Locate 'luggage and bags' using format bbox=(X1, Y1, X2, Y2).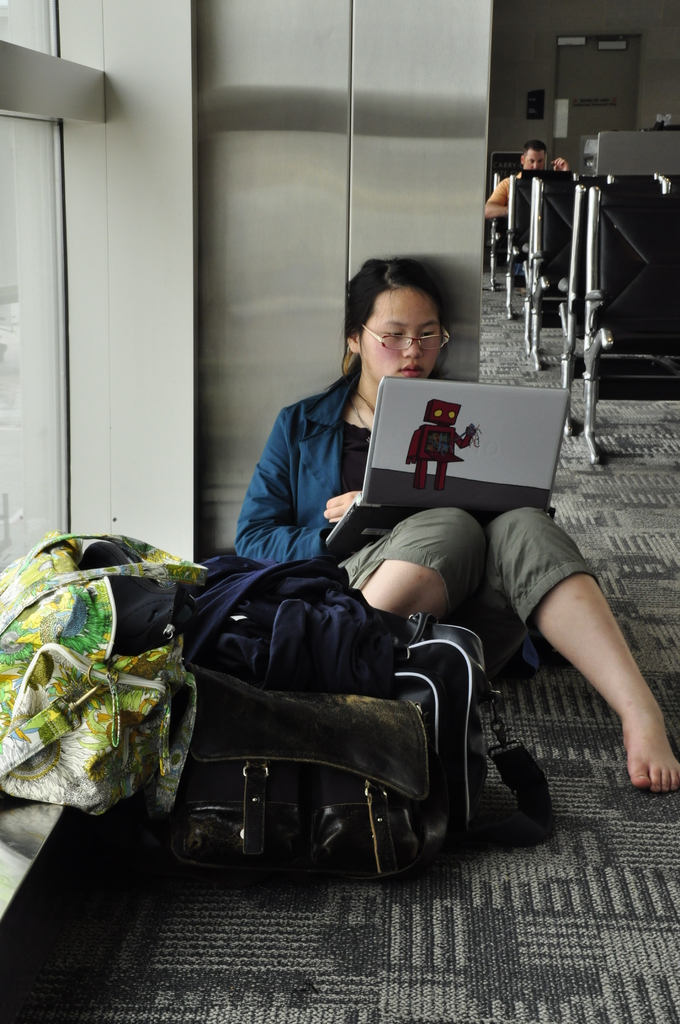
bbox=(215, 580, 525, 897).
